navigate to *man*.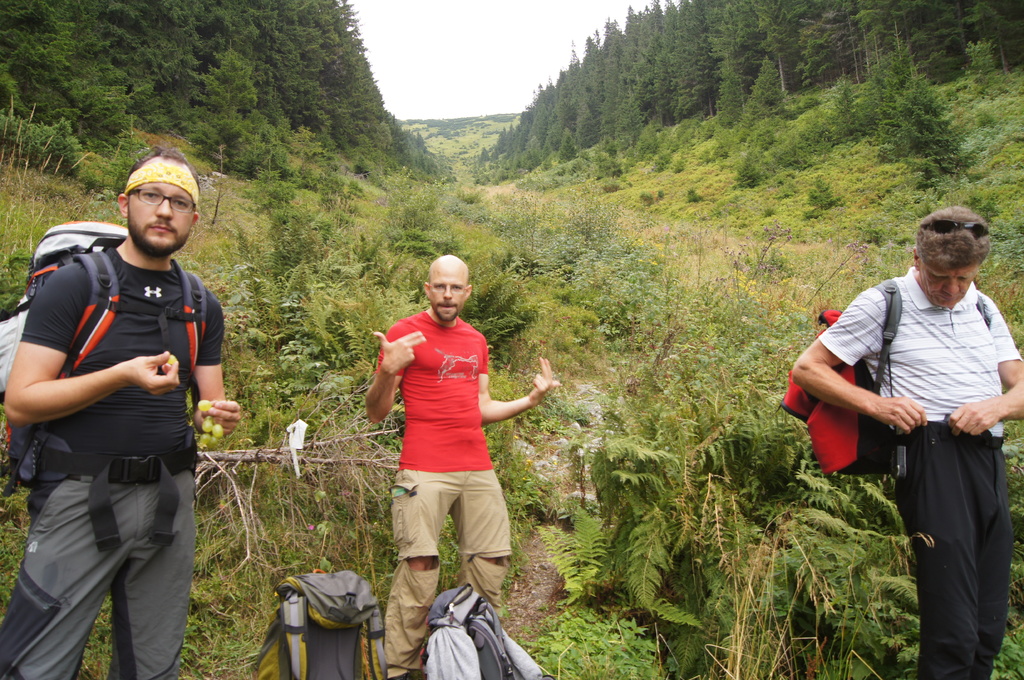
Navigation target: 0/145/243/679.
